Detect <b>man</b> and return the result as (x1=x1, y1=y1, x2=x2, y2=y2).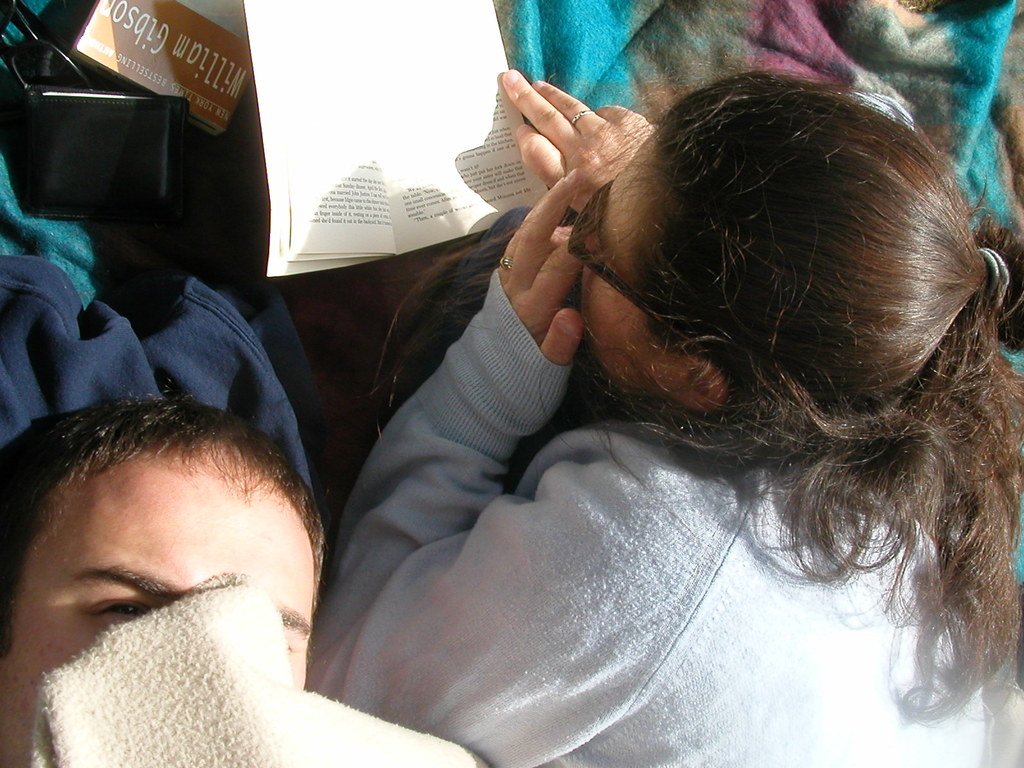
(x1=0, y1=380, x2=329, y2=767).
